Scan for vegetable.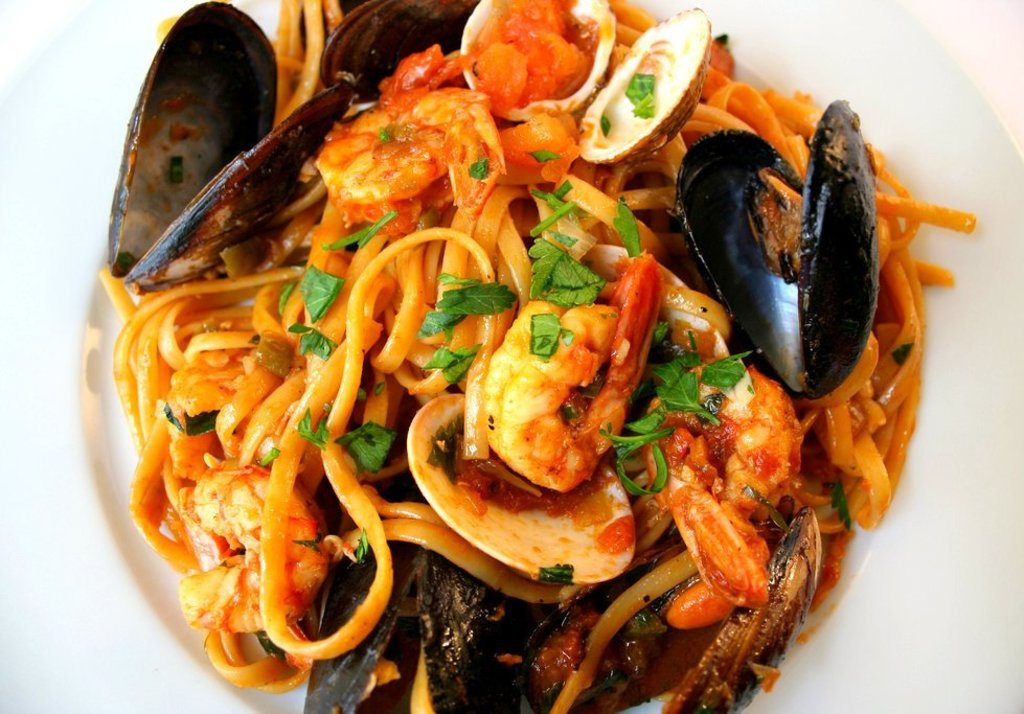
Scan result: box=[597, 321, 747, 500].
